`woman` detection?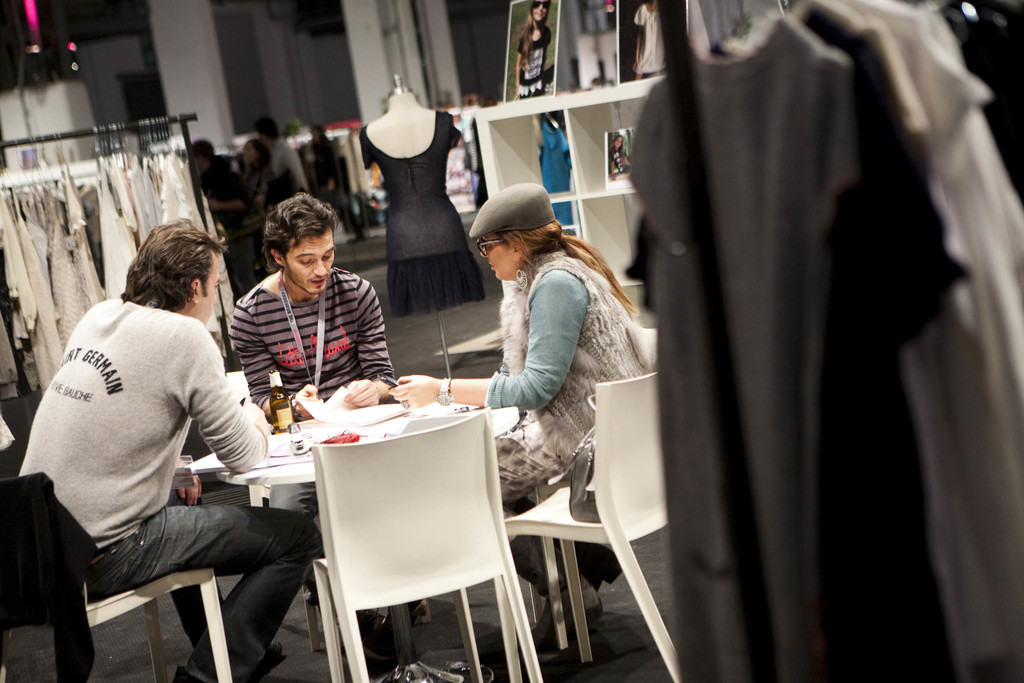
bbox(516, 0, 557, 100)
